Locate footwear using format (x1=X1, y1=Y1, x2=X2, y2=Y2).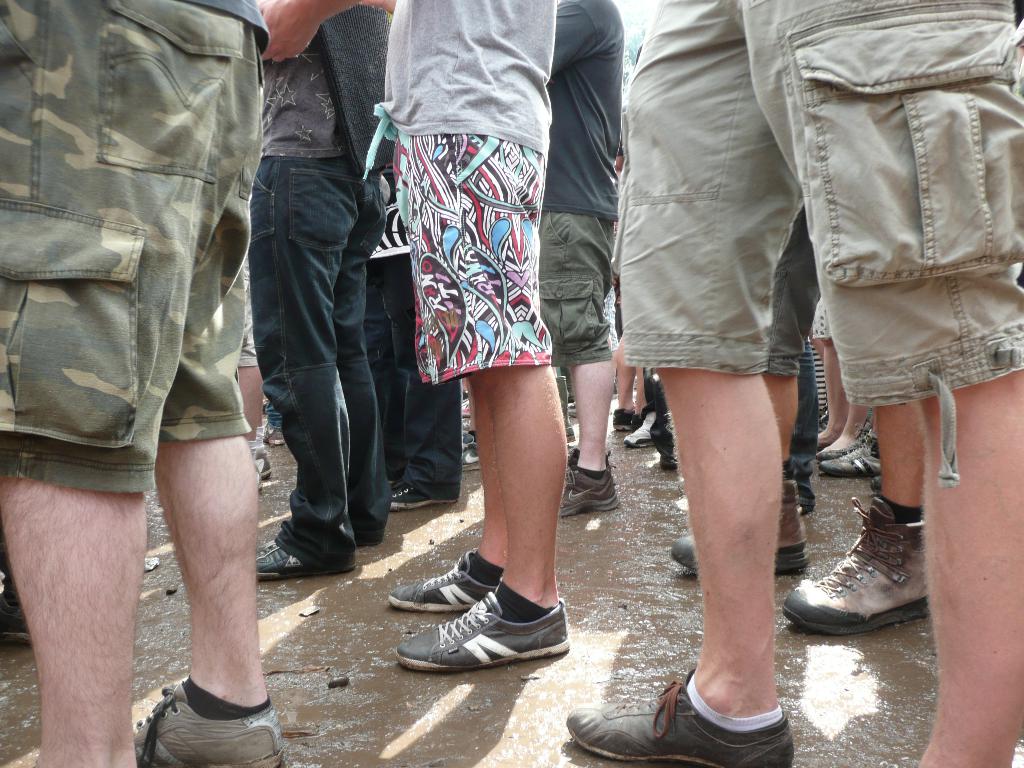
(x1=566, y1=446, x2=613, y2=462).
